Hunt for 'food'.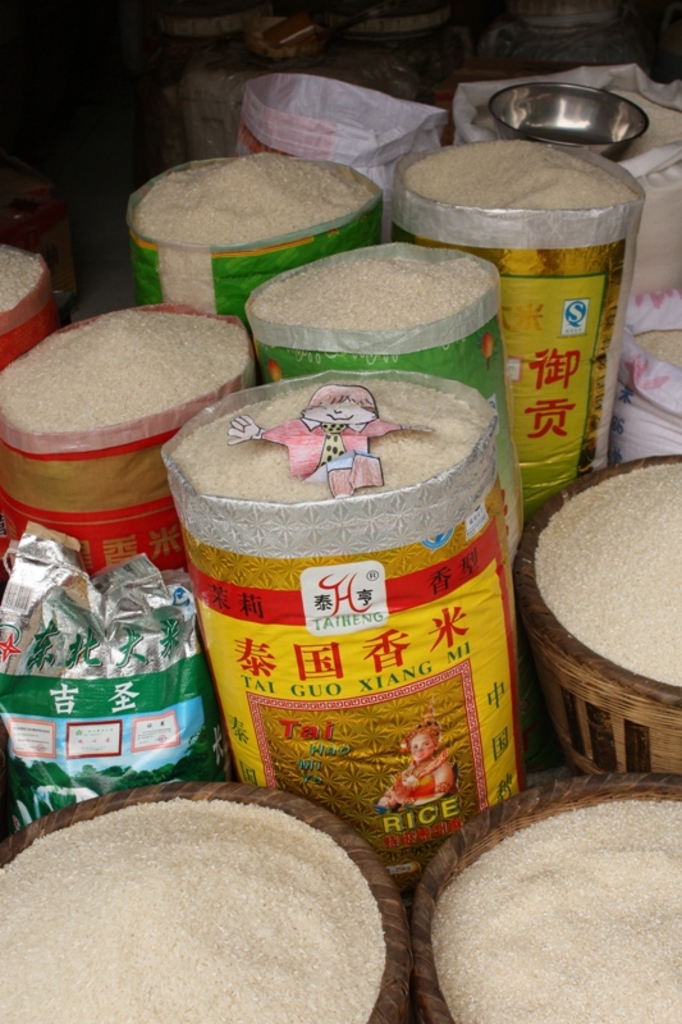
Hunted down at 470 86 681 163.
